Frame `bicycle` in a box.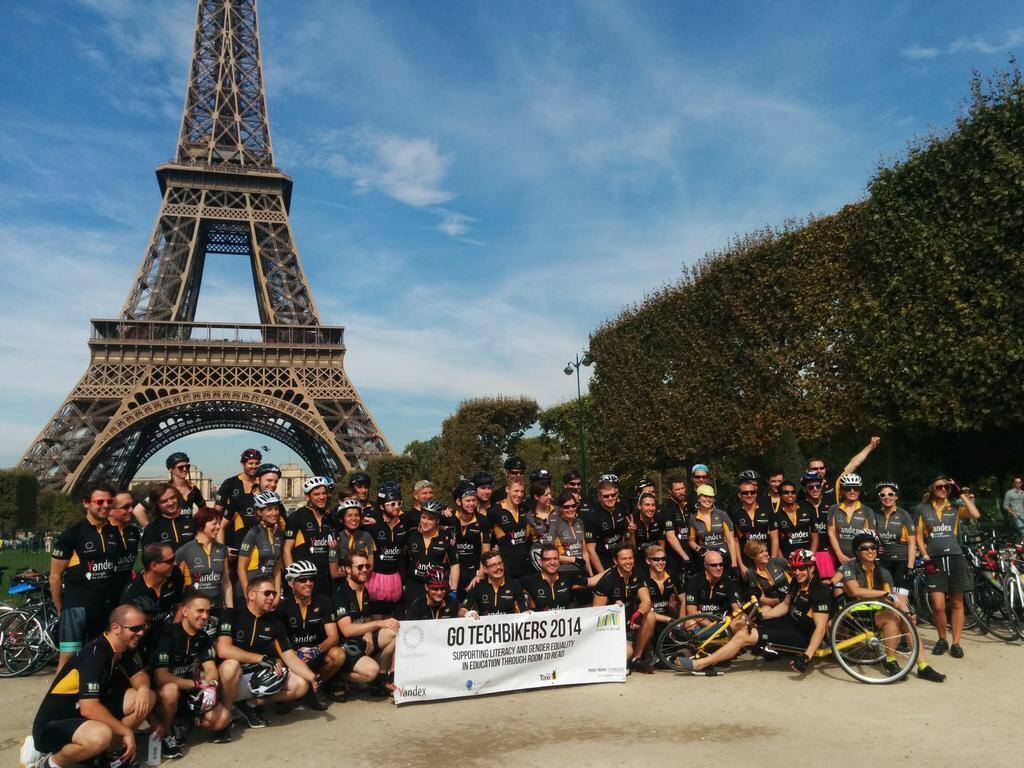
bbox=[973, 550, 1023, 634].
